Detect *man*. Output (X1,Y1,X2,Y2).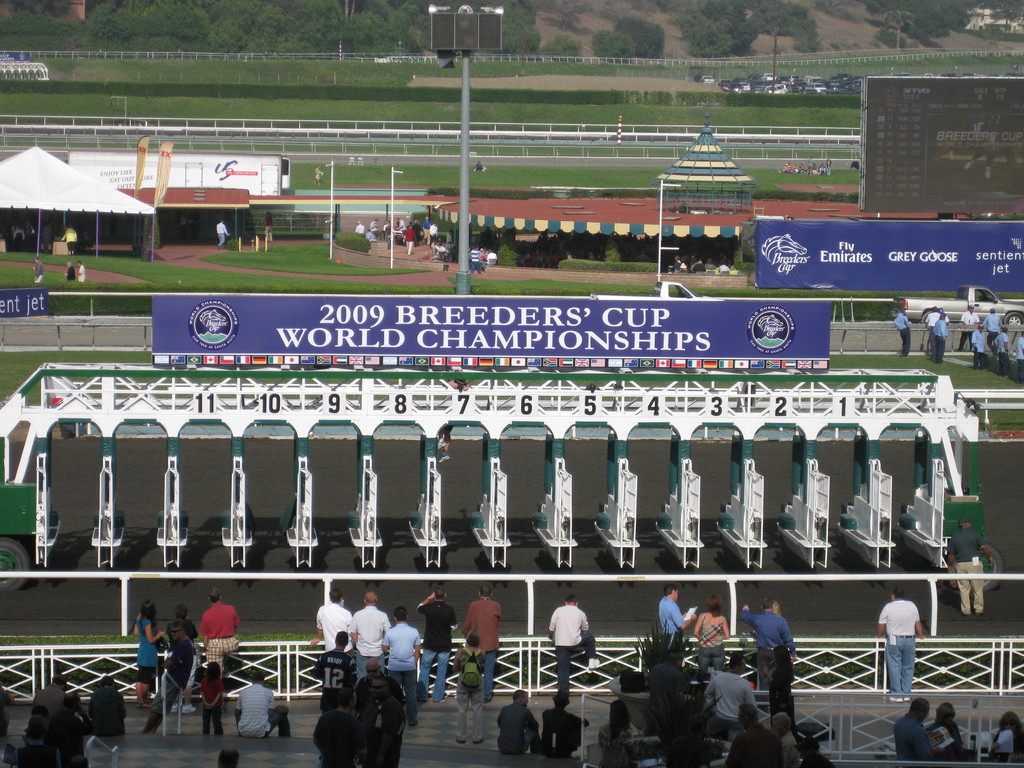
(496,691,541,760).
